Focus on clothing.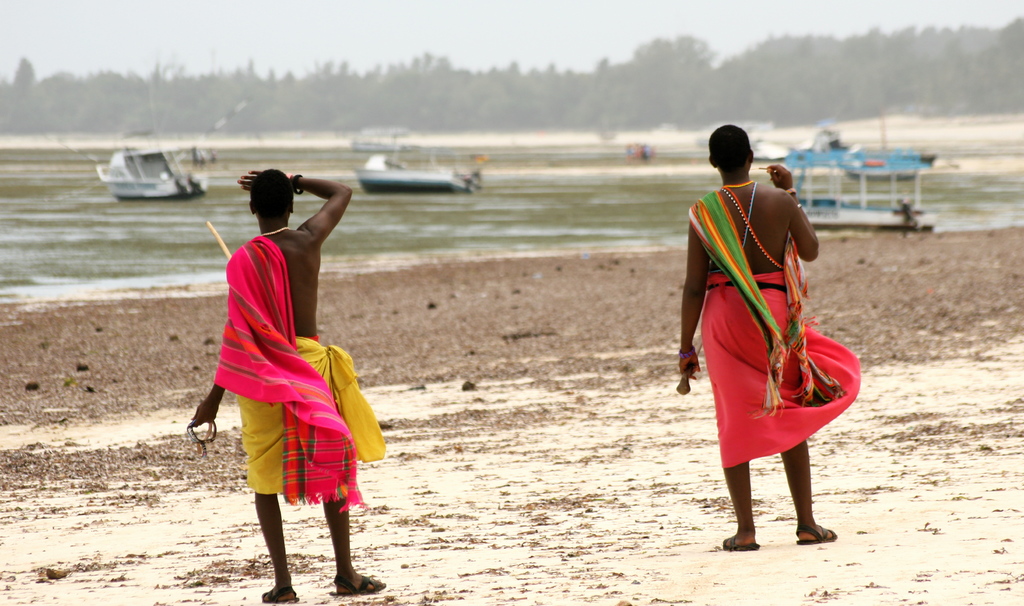
Focused at {"x1": 698, "y1": 175, "x2": 856, "y2": 467}.
